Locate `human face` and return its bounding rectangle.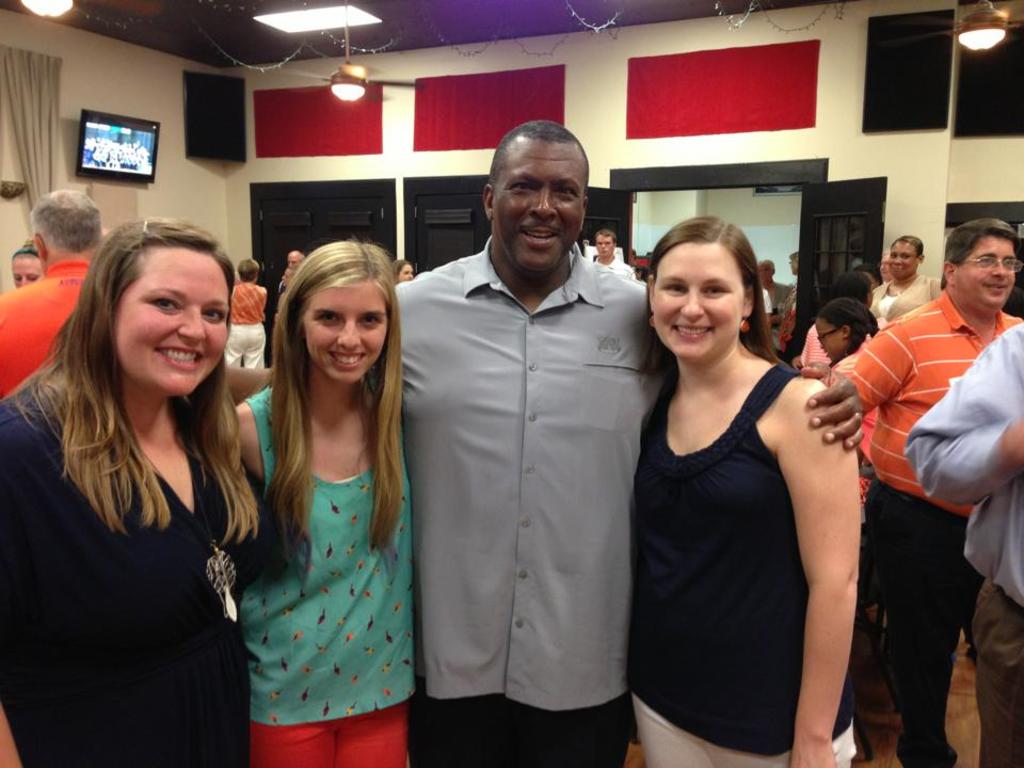
box(492, 137, 585, 273).
